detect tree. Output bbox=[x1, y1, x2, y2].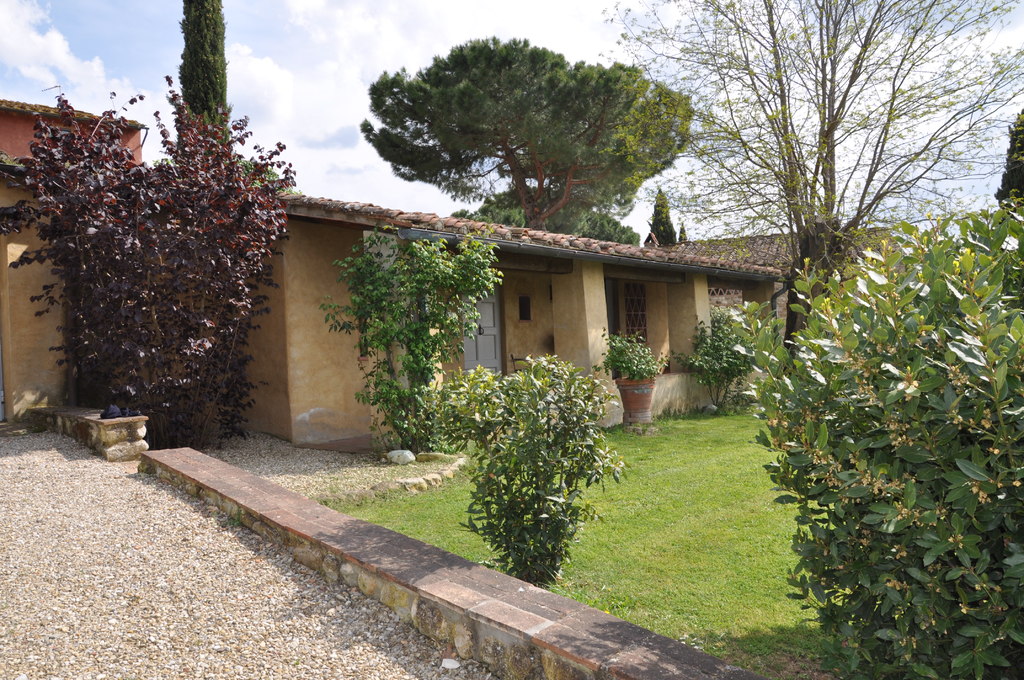
bbox=[341, 33, 730, 234].
